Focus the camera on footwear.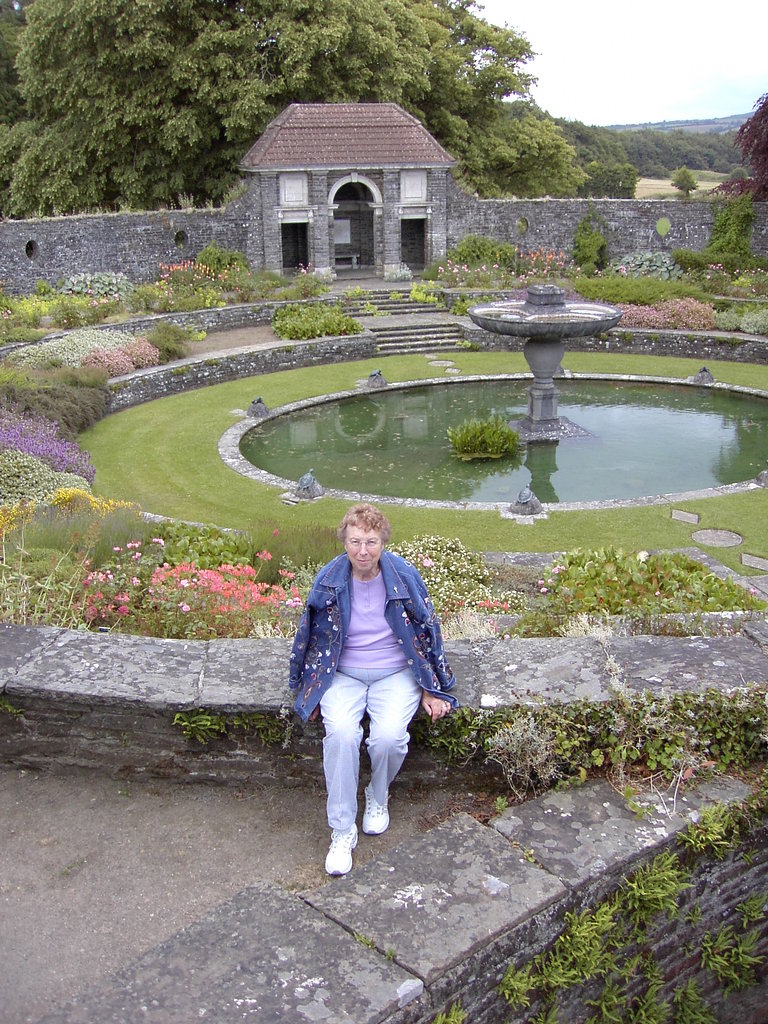
Focus region: locate(314, 803, 388, 873).
